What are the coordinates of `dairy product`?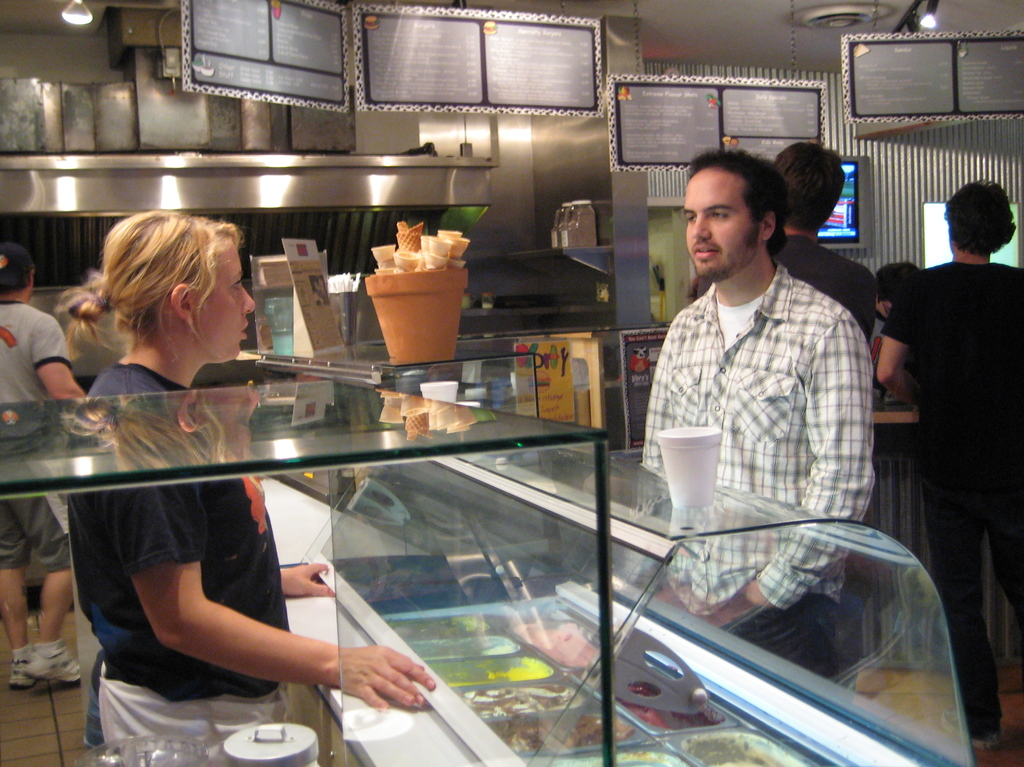
<region>686, 729, 795, 766</region>.
